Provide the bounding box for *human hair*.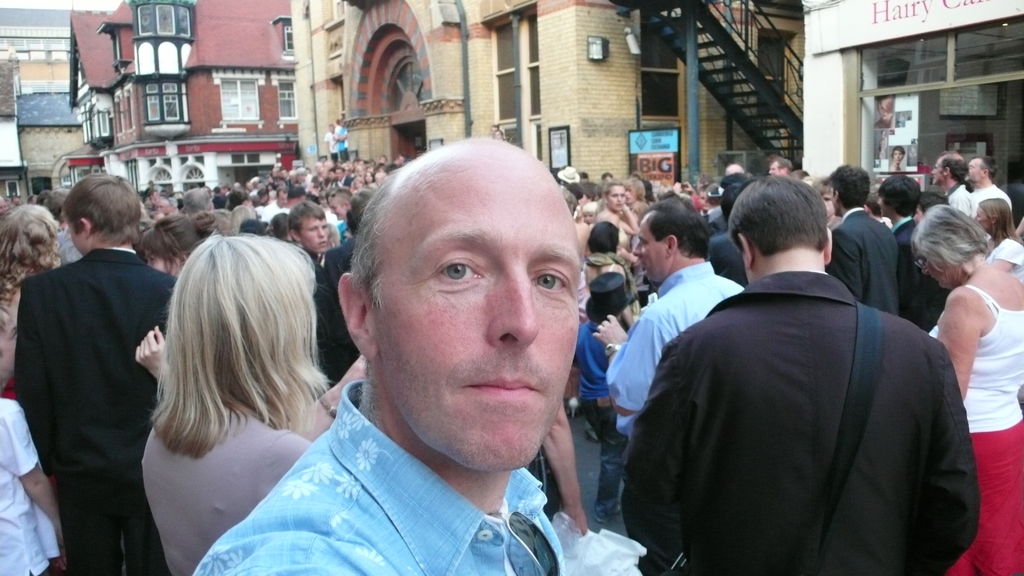
region(286, 201, 325, 243).
